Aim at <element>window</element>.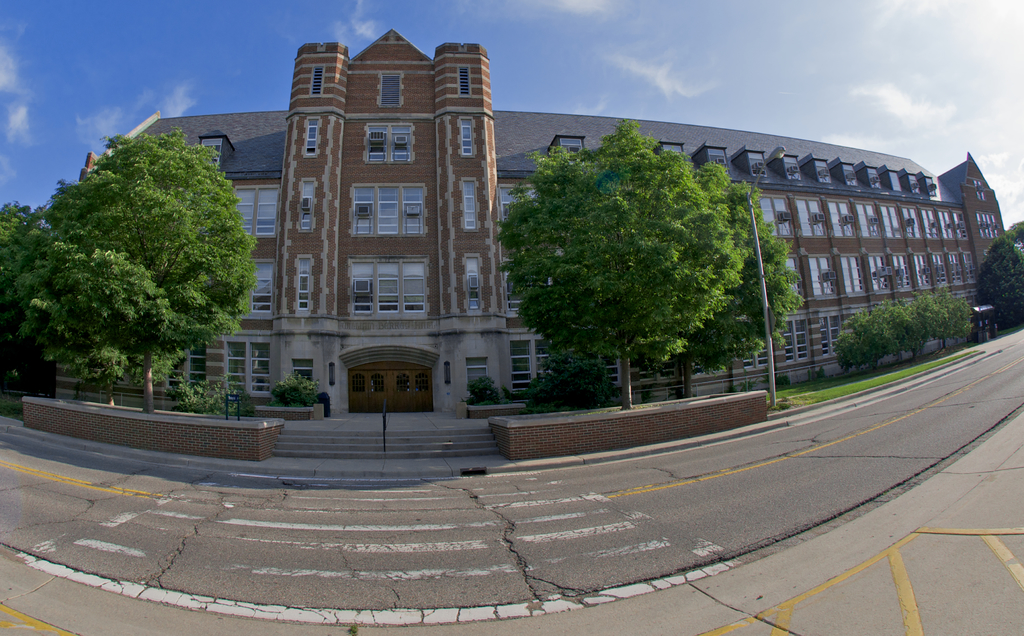
Aimed at {"x1": 513, "y1": 340, "x2": 530, "y2": 393}.
